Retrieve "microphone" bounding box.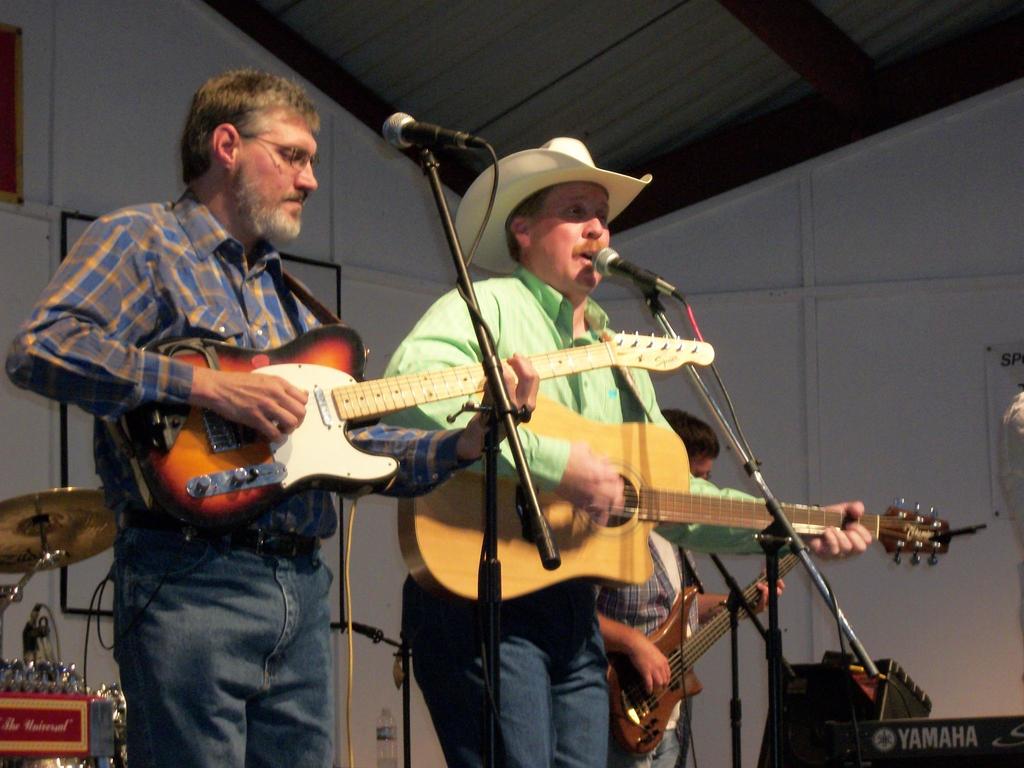
Bounding box: <bbox>382, 113, 488, 152</bbox>.
